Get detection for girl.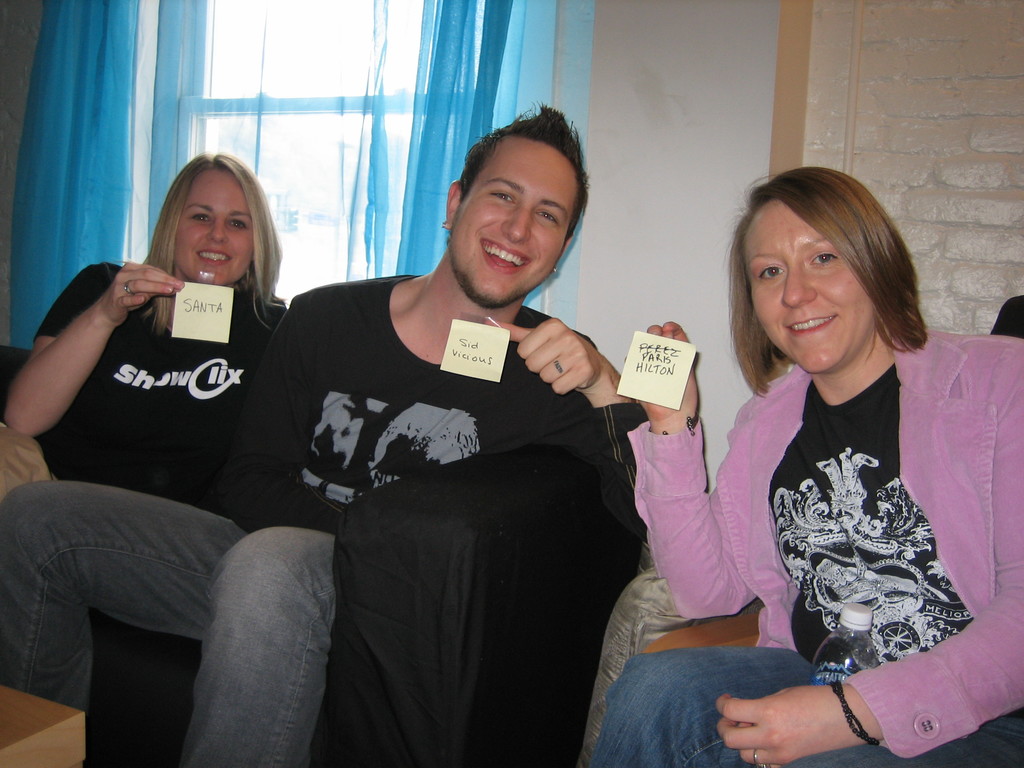
Detection: {"x1": 0, "y1": 159, "x2": 291, "y2": 520}.
